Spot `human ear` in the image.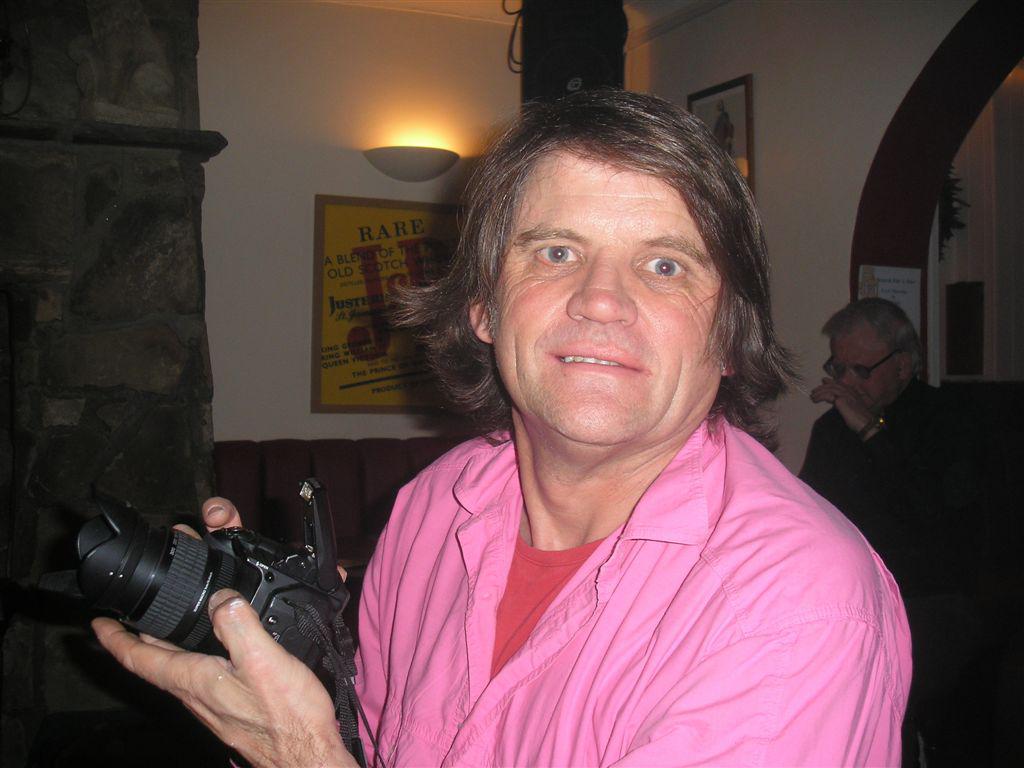
`human ear` found at {"x1": 899, "y1": 349, "x2": 915, "y2": 377}.
